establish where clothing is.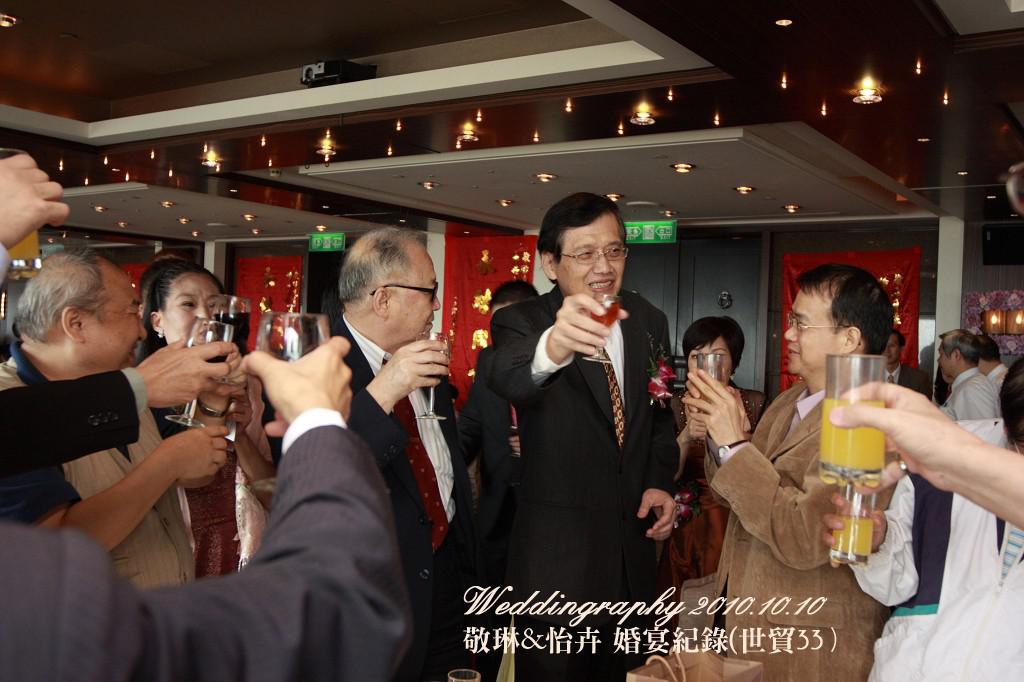
Established at [left=453, top=342, right=524, bottom=676].
